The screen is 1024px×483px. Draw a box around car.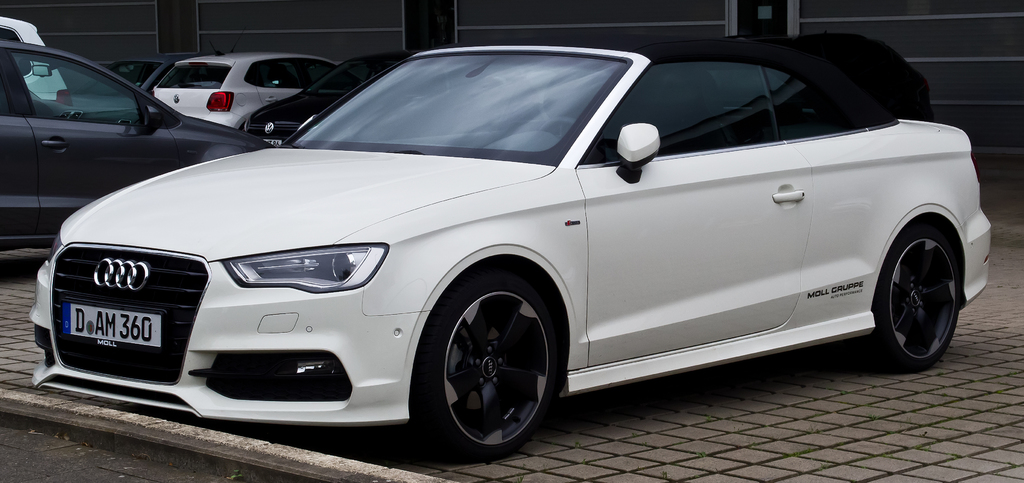
Rect(28, 36, 992, 464).
